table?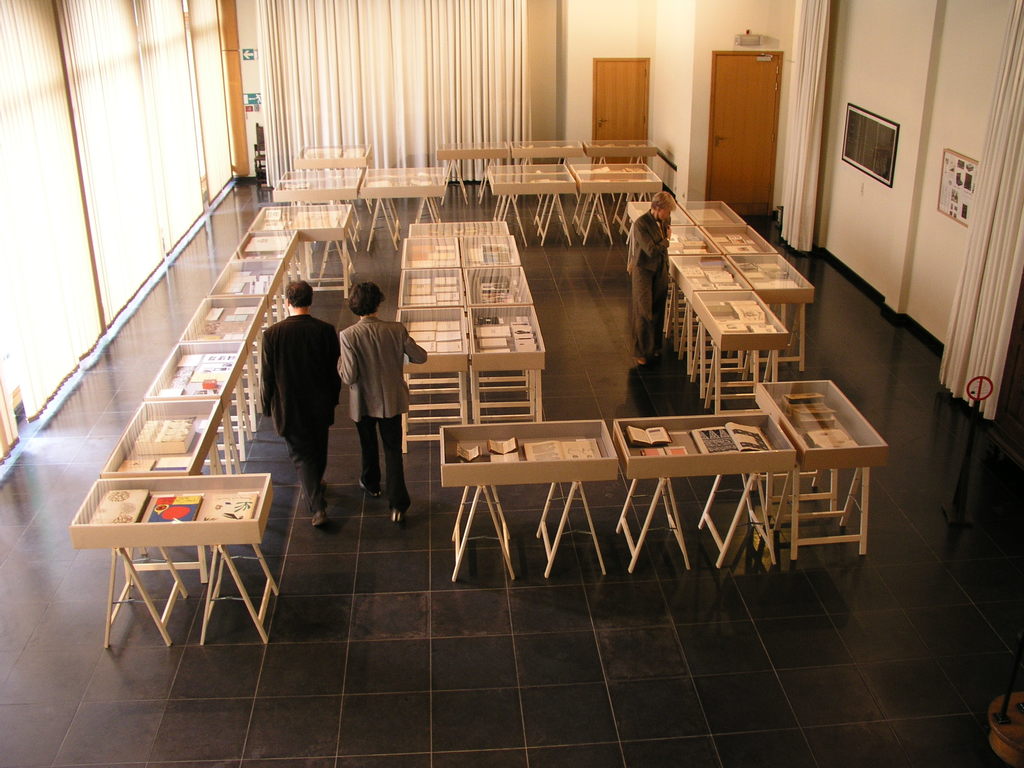
left=580, top=136, right=660, bottom=155
